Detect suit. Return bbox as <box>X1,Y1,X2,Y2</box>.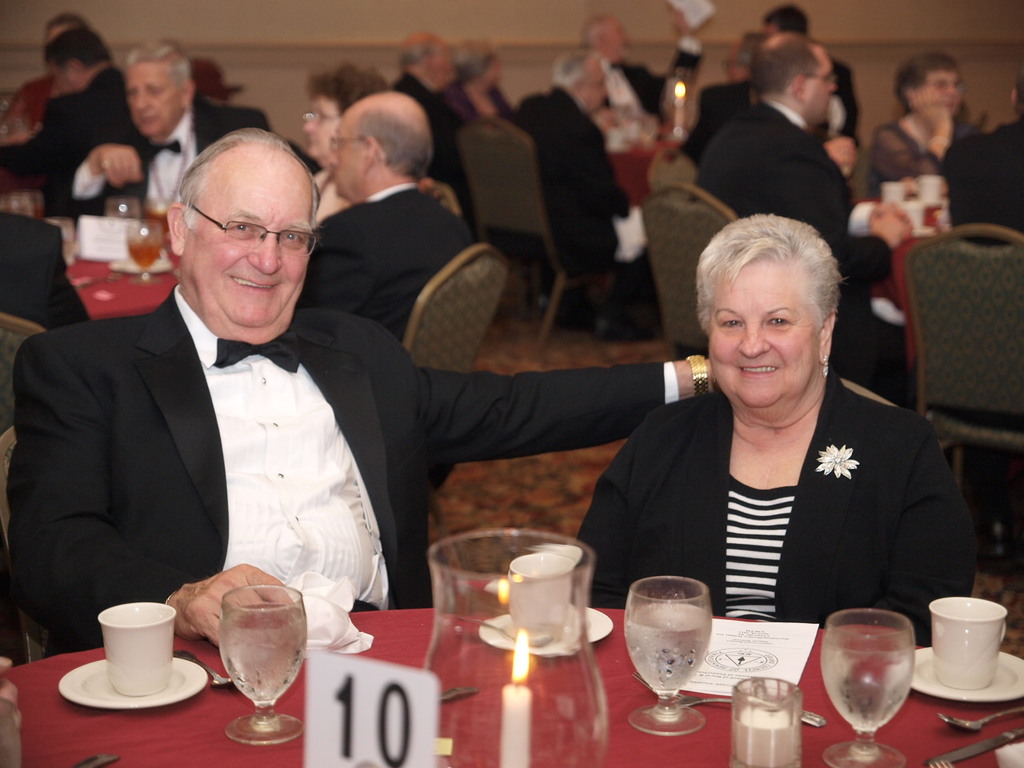
<box>394,66,543,289</box>.
